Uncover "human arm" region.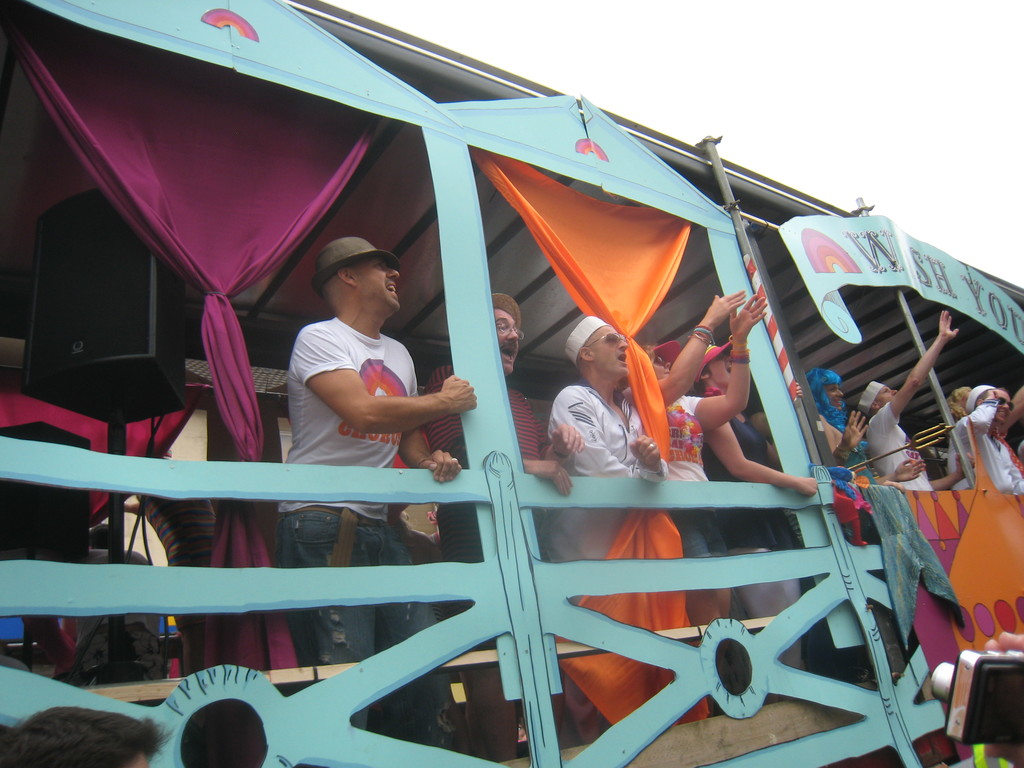
Uncovered: <box>851,302,961,457</box>.
